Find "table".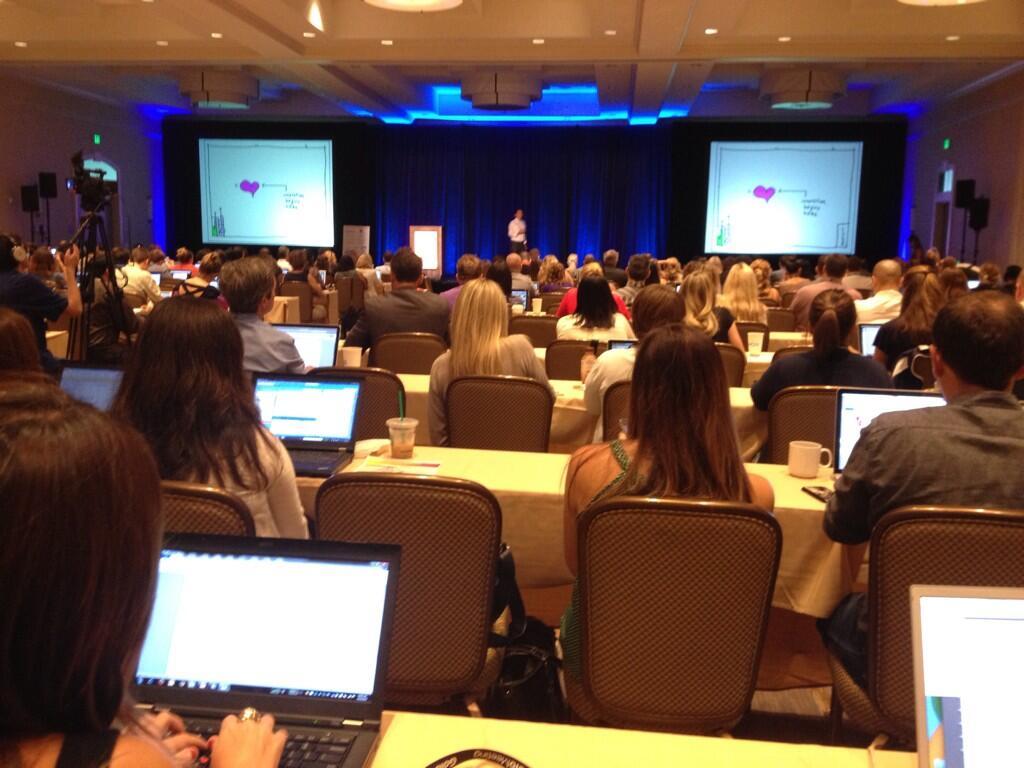
<region>50, 325, 73, 357</region>.
